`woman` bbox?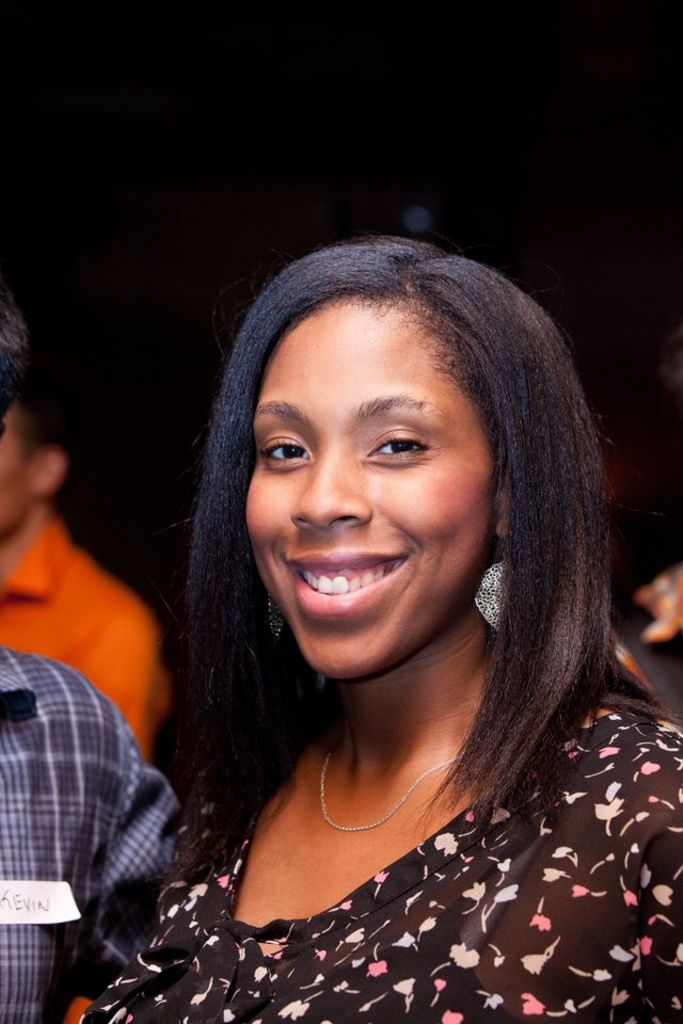
bbox(74, 203, 664, 1023)
